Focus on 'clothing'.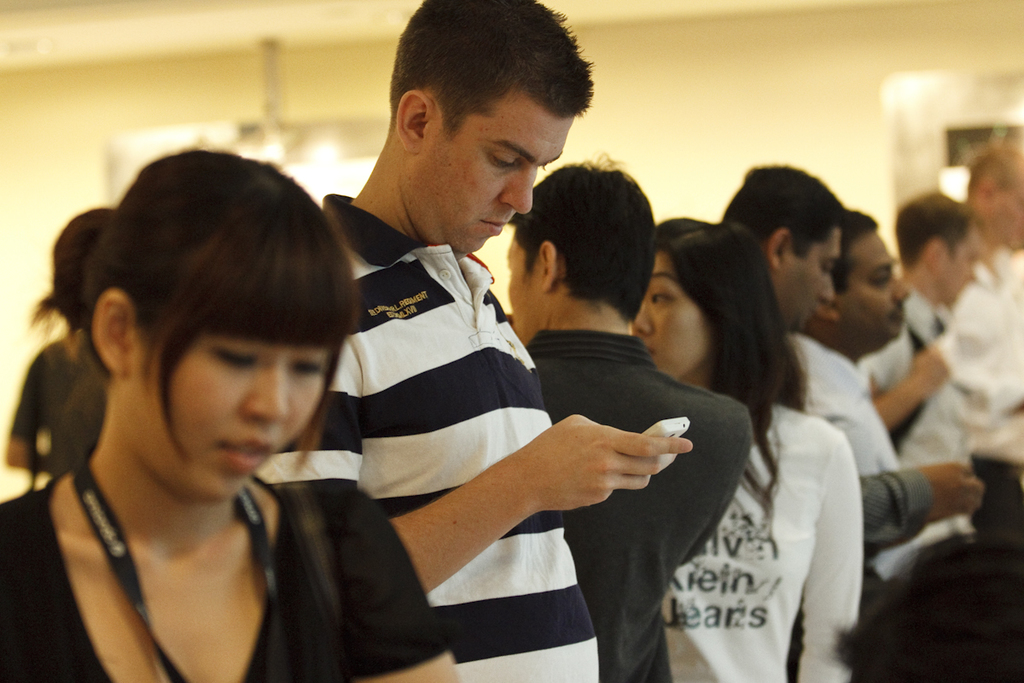
Focused at bbox=[9, 336, 78, 479].
